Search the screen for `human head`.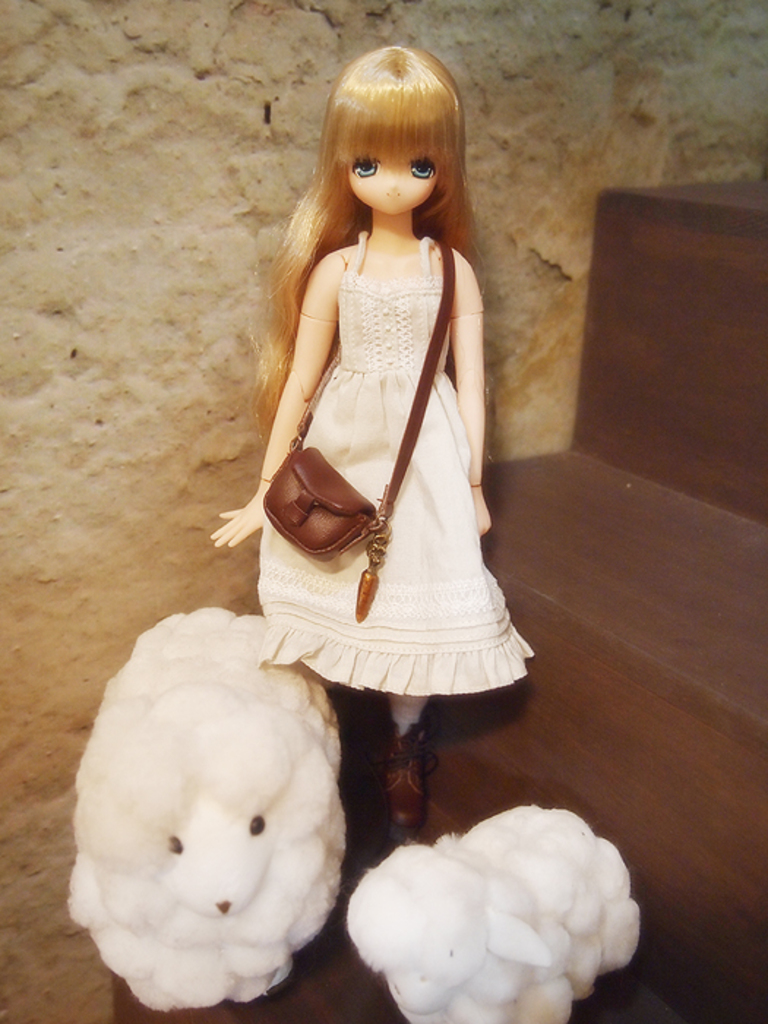
Found at (left=317, top=37, right=467, bottom=224).
